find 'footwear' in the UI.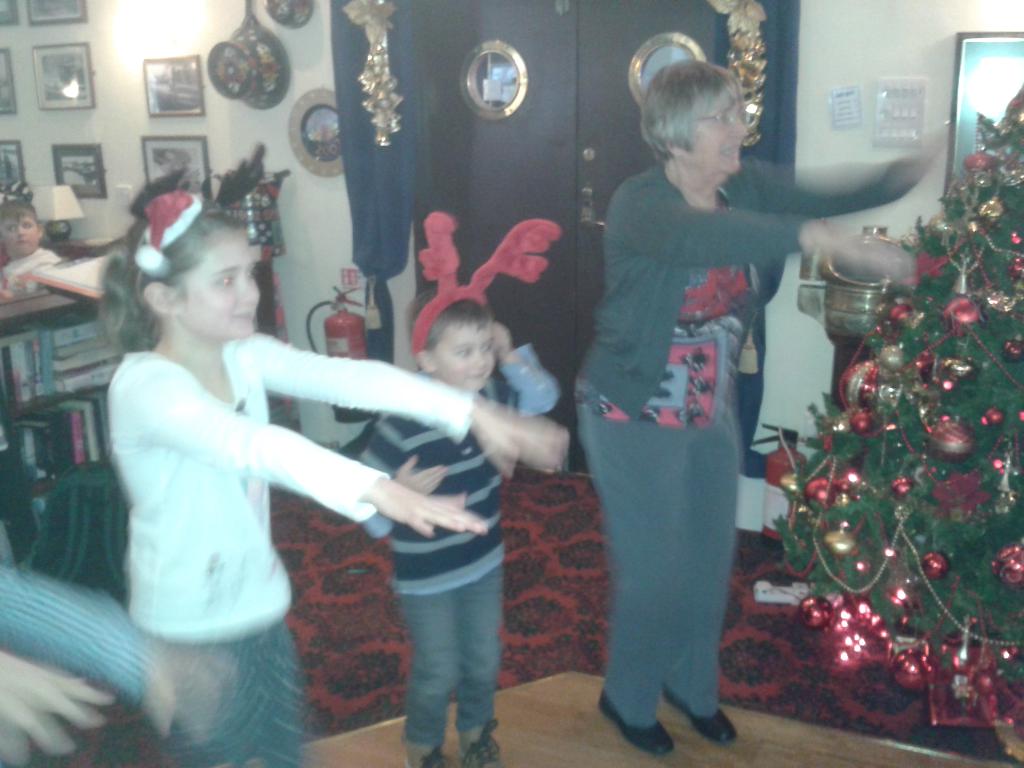
UI element at box(410, 740, 448, 767).
